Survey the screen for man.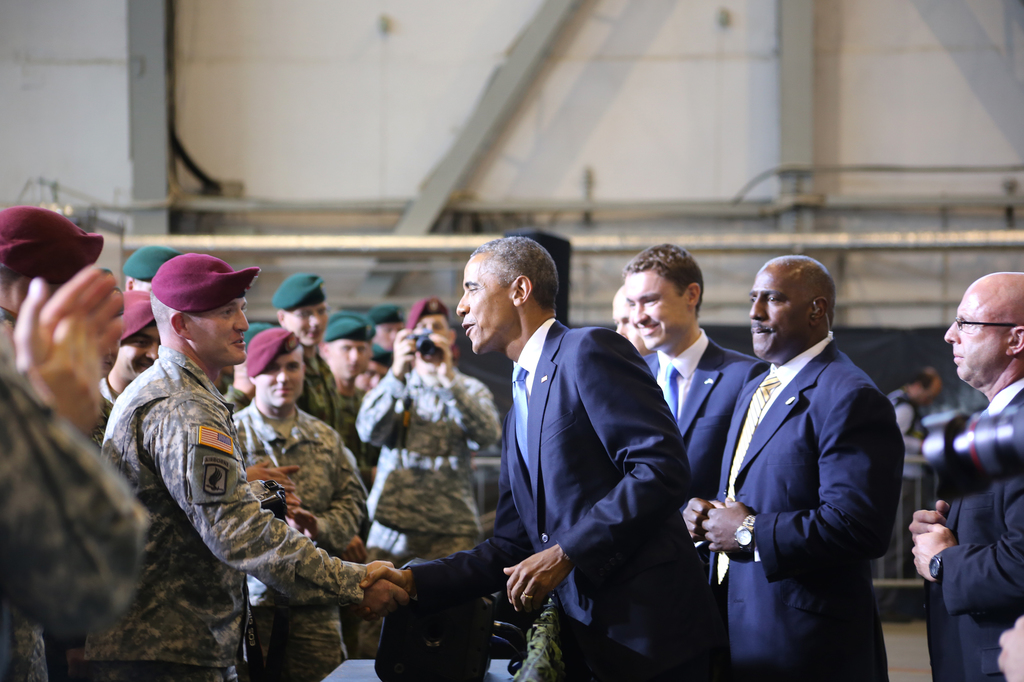
Survey found: [x1=123, y1=246, x2=178, y2=299].
